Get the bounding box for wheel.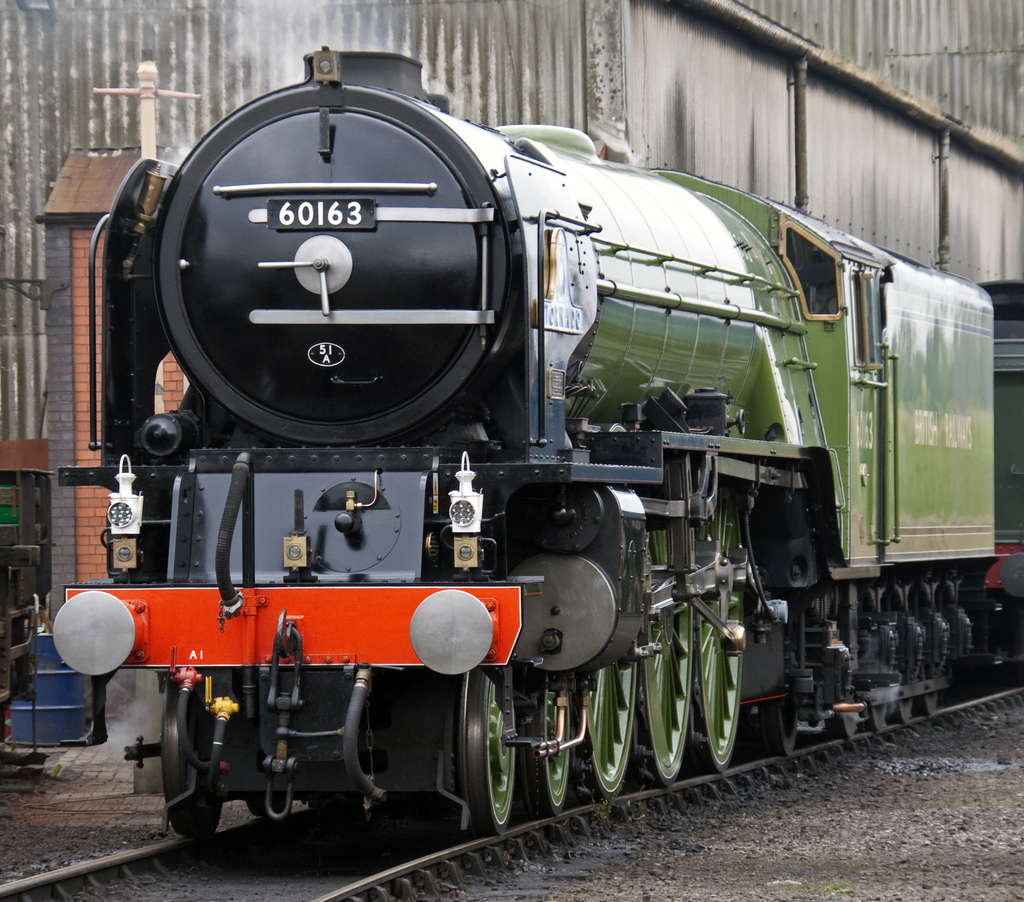
x1=762, y1=704, x2=799, y2=767.
